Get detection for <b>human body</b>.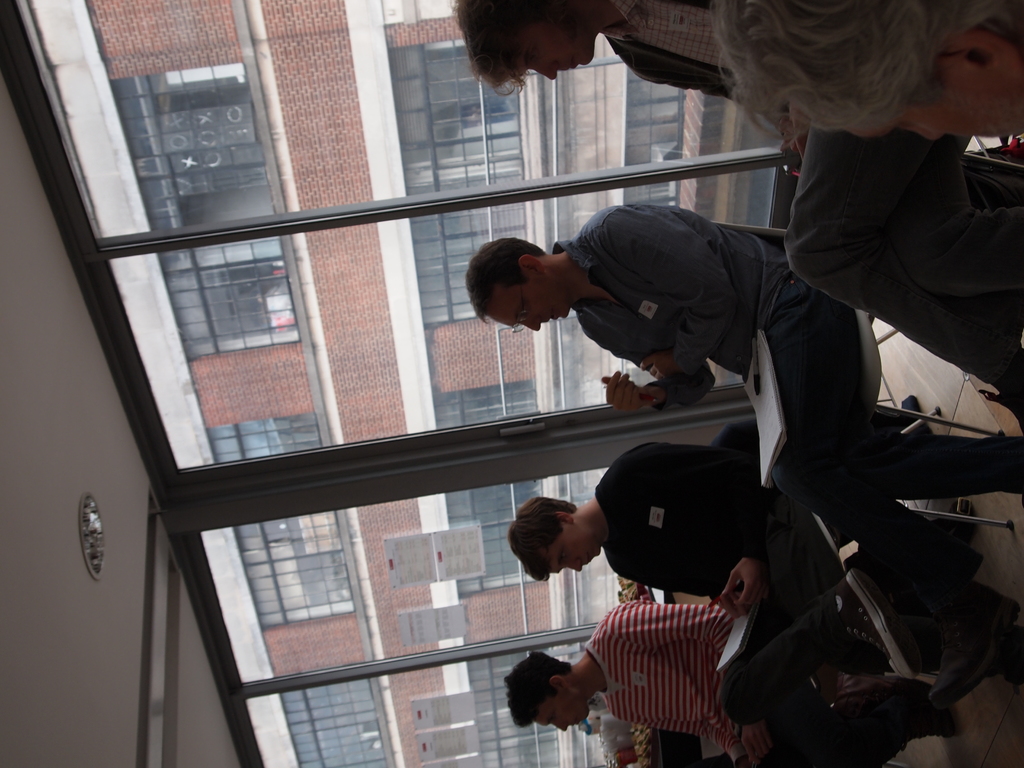
Detection: {"x1": 463, "y1": 207, "x2": 1017, "y2": 589}.
